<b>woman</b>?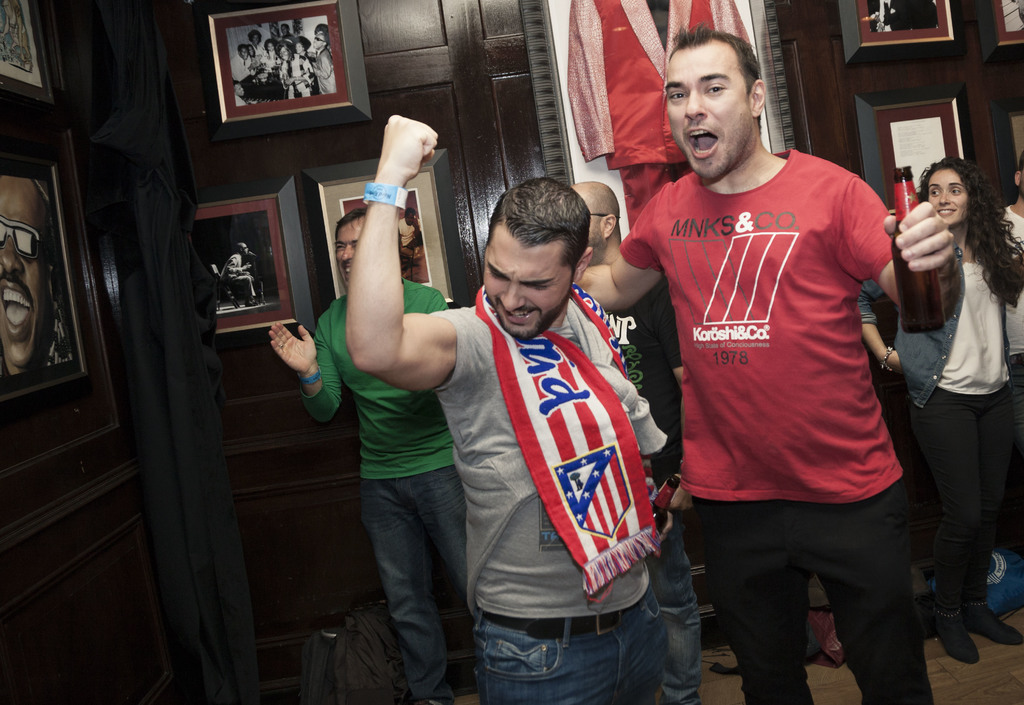
x1=883 y1=127 x2=1019 y2=658
